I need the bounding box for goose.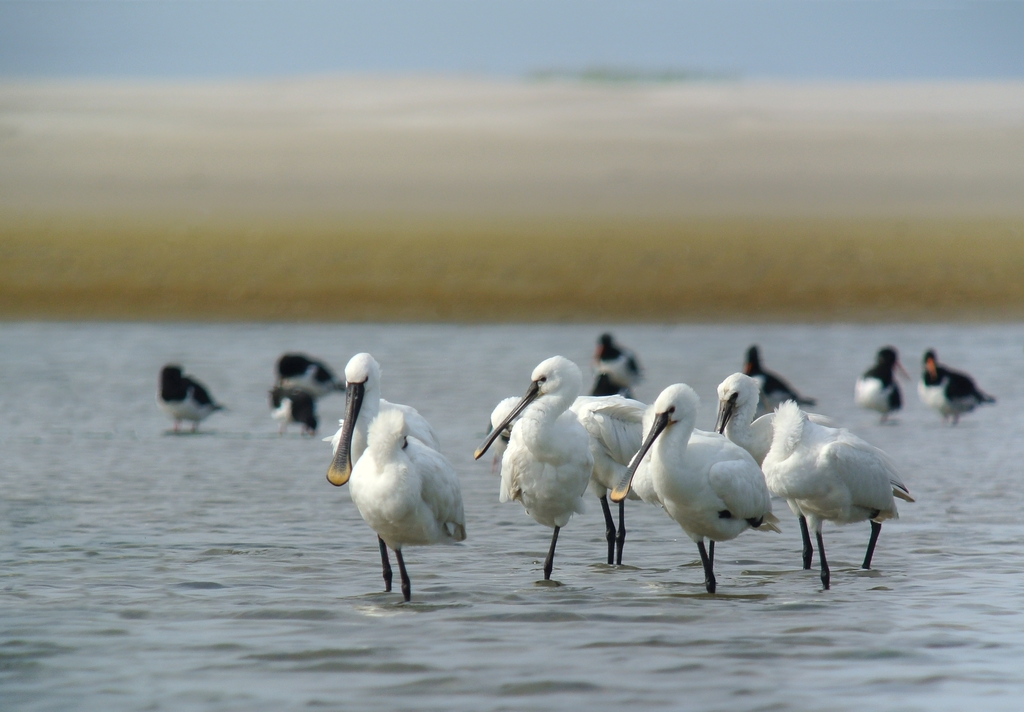
Here it is: pyautogui.locateOnScreen(849, 344, 906, 425).
